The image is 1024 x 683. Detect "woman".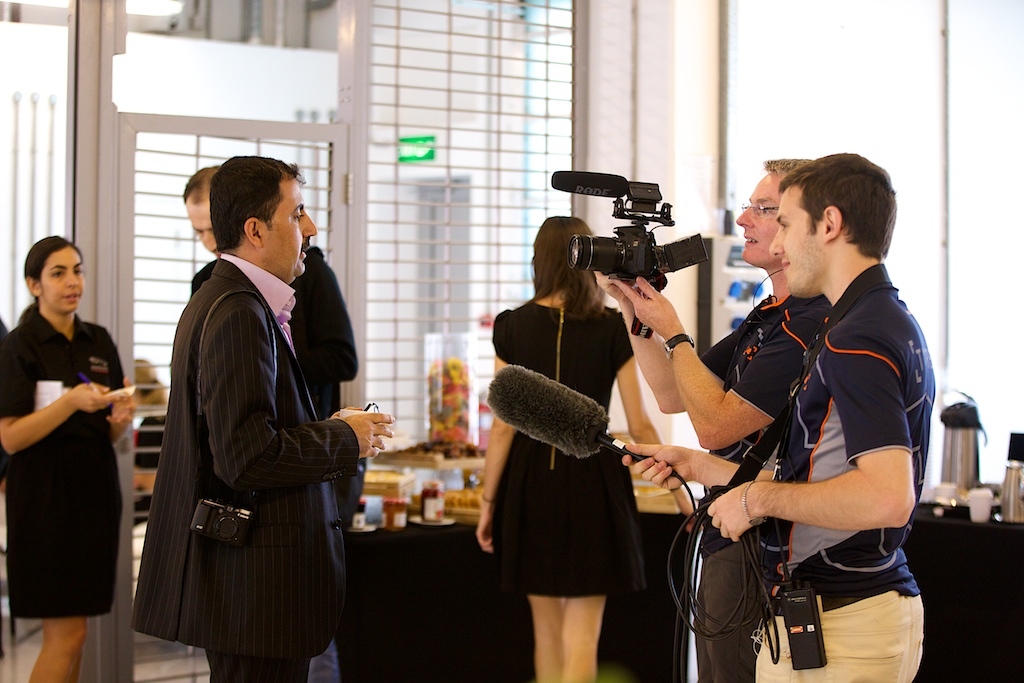
Detection: region(8, 223, 127, 682).
